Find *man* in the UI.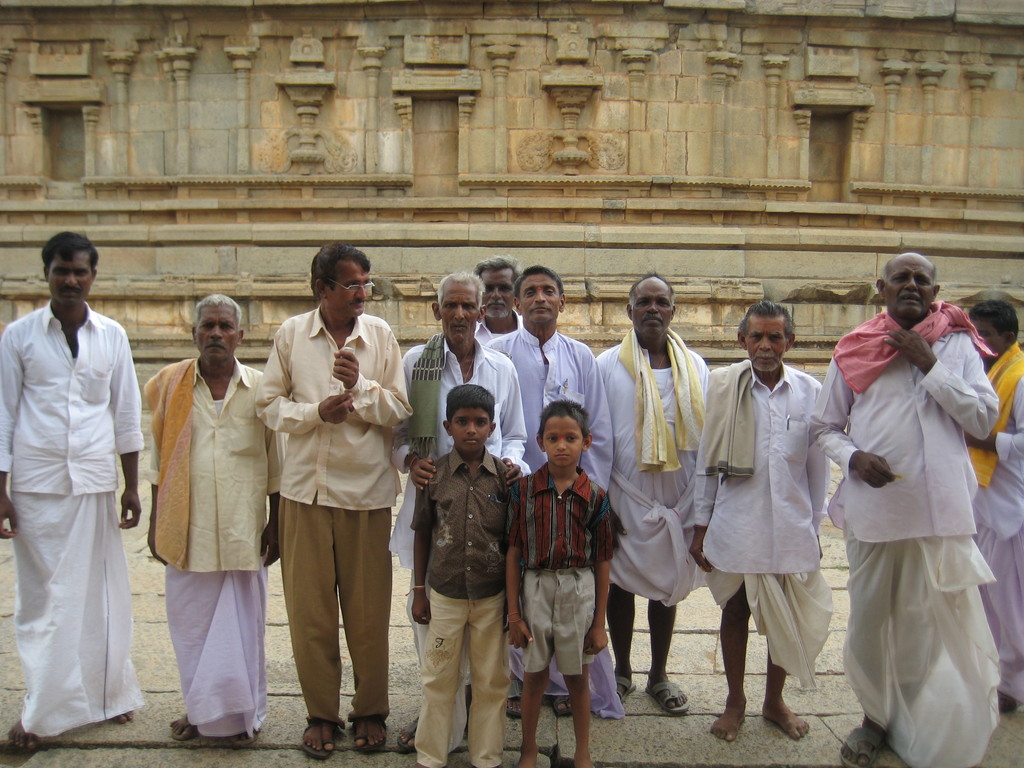
UI element at bbox=(808, 252, 1005, 767).
